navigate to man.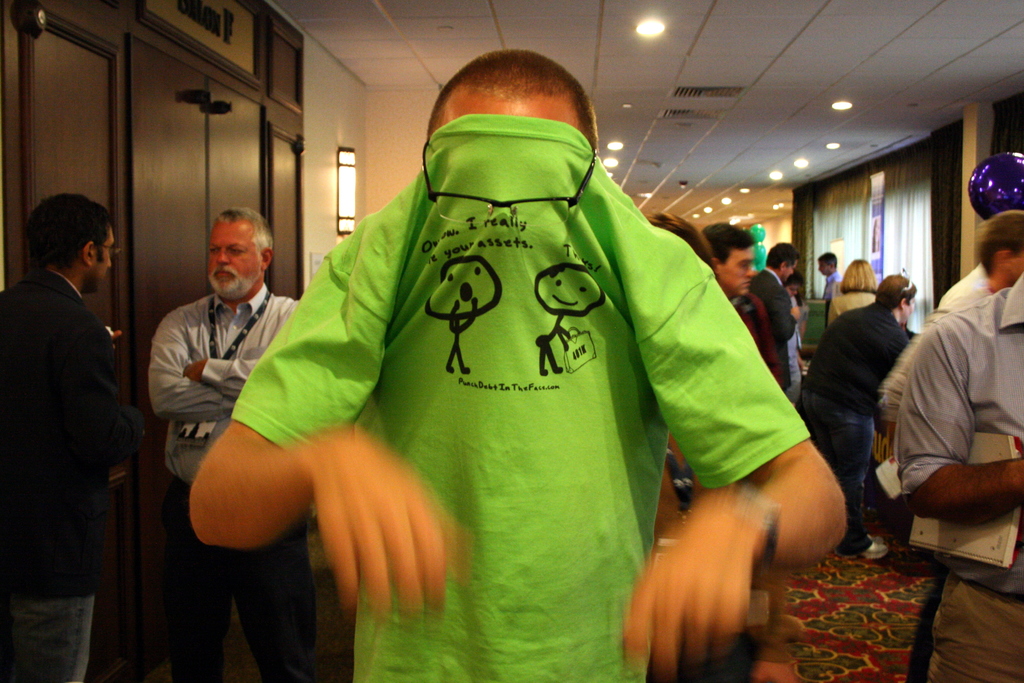
Navigation target: [899,270,1023,682].
